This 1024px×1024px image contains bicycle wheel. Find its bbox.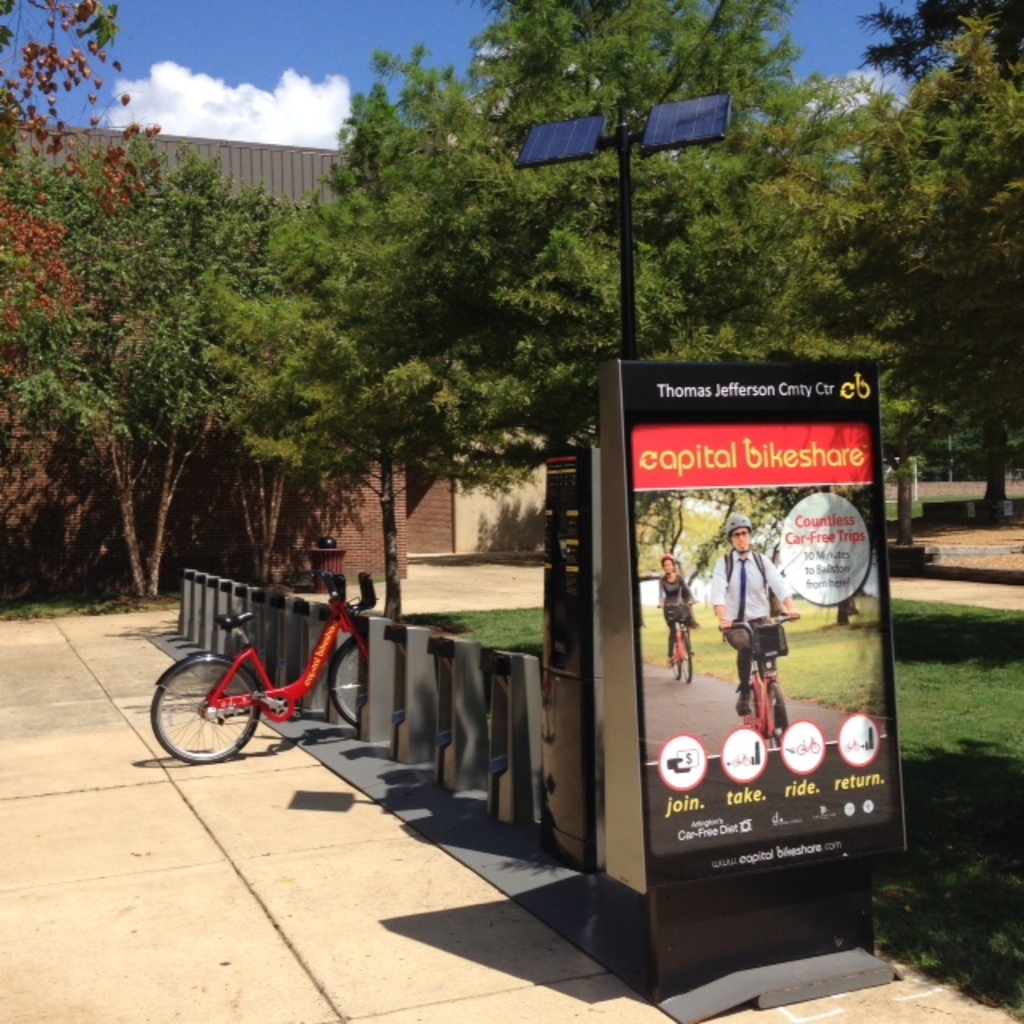
(664, 630, 682, 682).
